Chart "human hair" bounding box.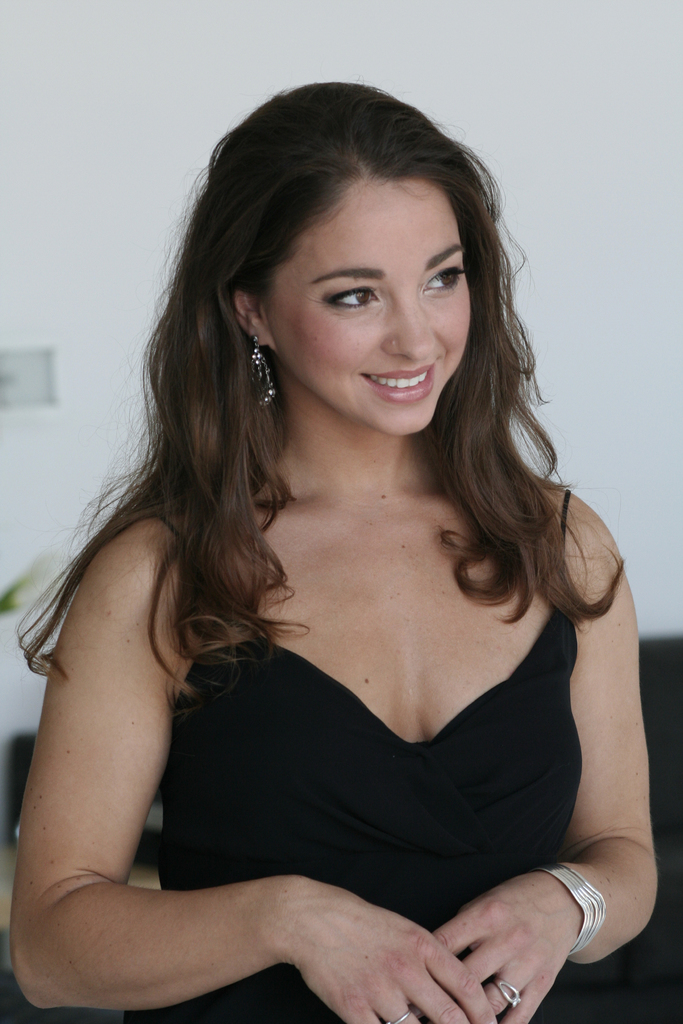
Charted: <bbox>163, 70, 575, 589</bbox>.
